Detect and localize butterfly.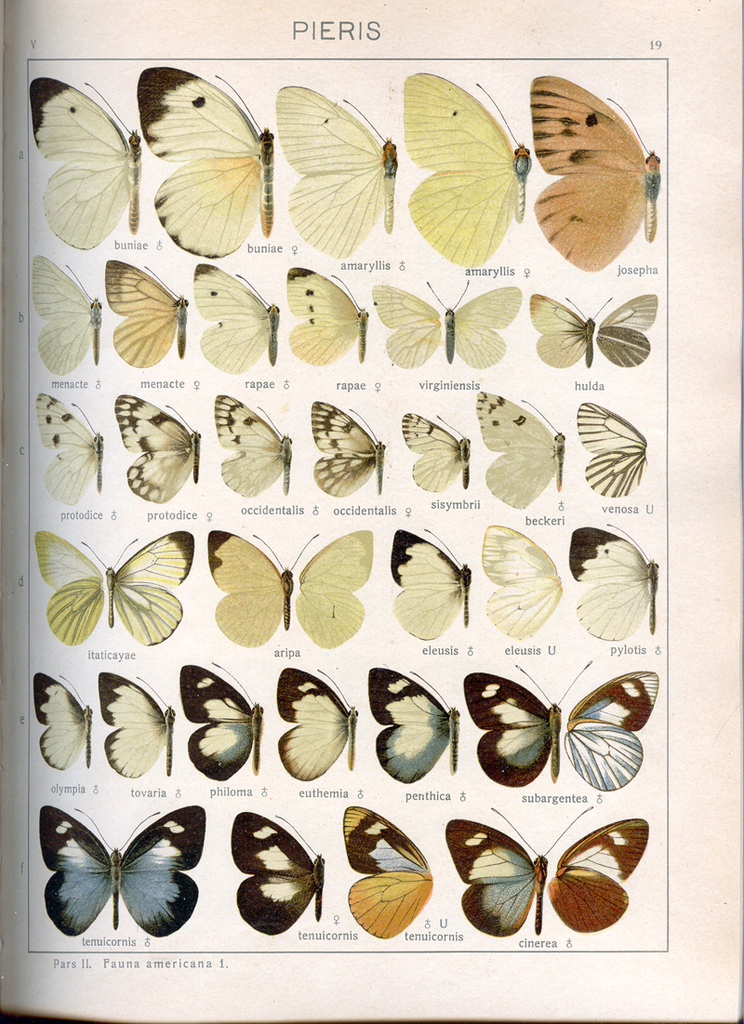
Localized at bbox=[307, 403, 386, 497].
